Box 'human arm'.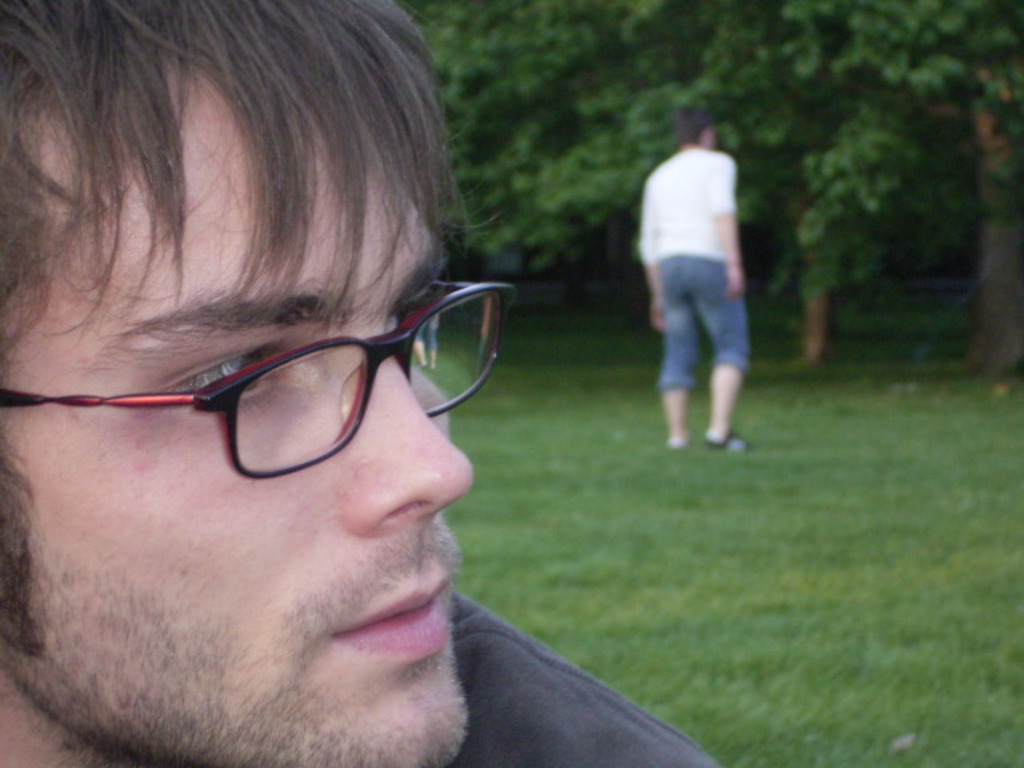
select_region(630, 178, 662, 333).
